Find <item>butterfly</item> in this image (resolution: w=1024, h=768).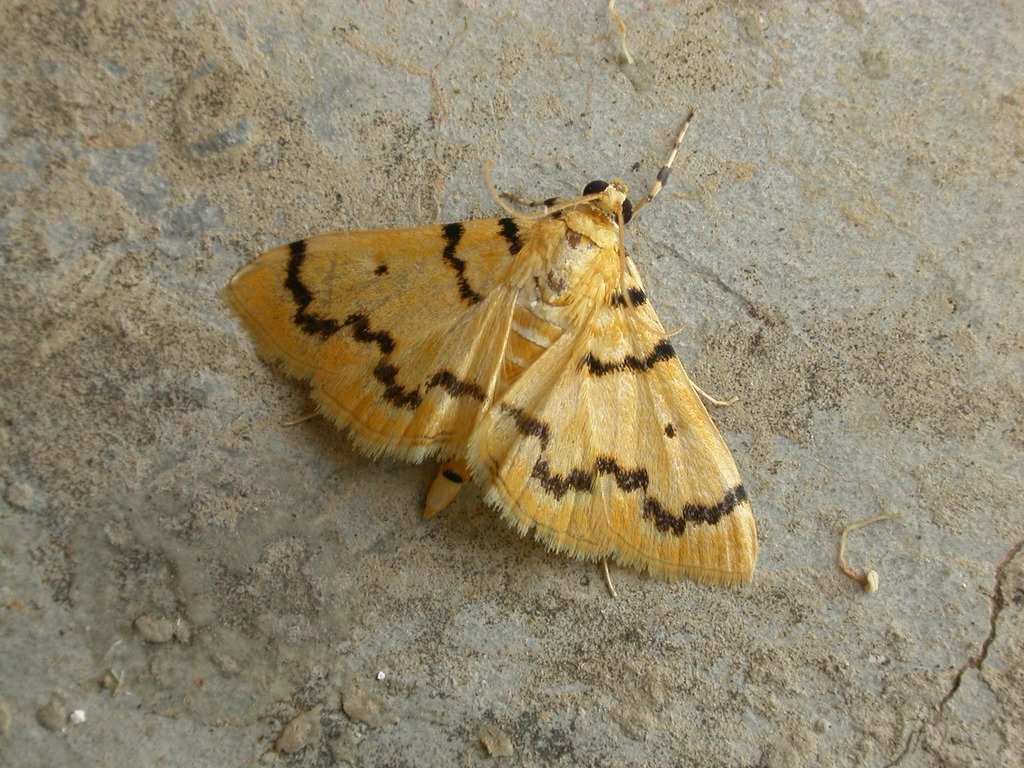
bbox(228, 116, 767, 585).
